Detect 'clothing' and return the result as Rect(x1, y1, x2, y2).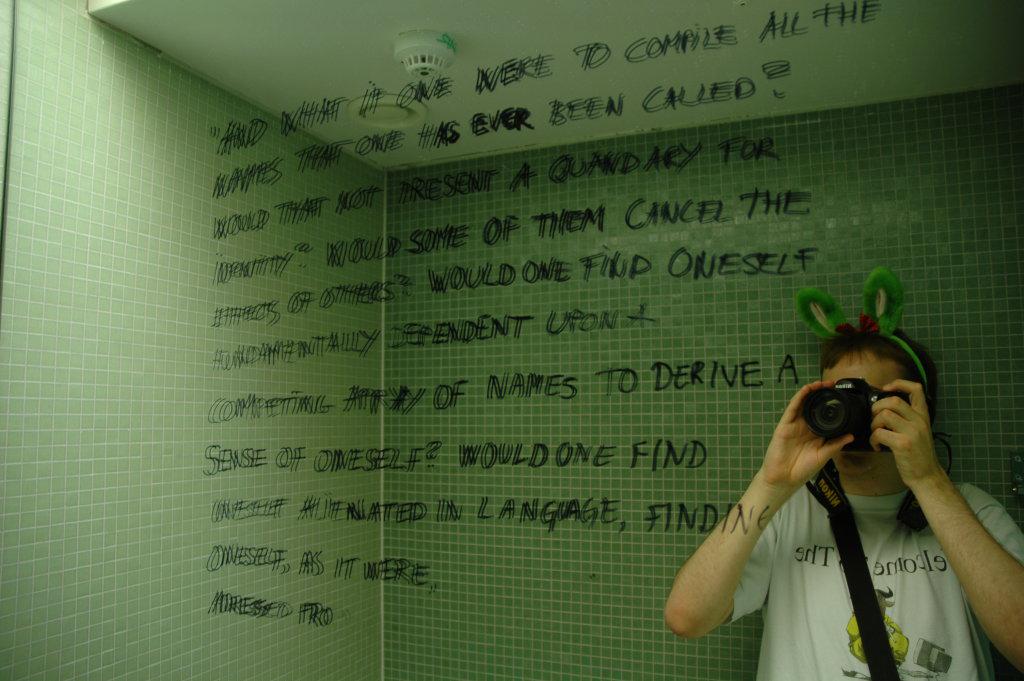
Rect(736, 479, 1023, 680).
